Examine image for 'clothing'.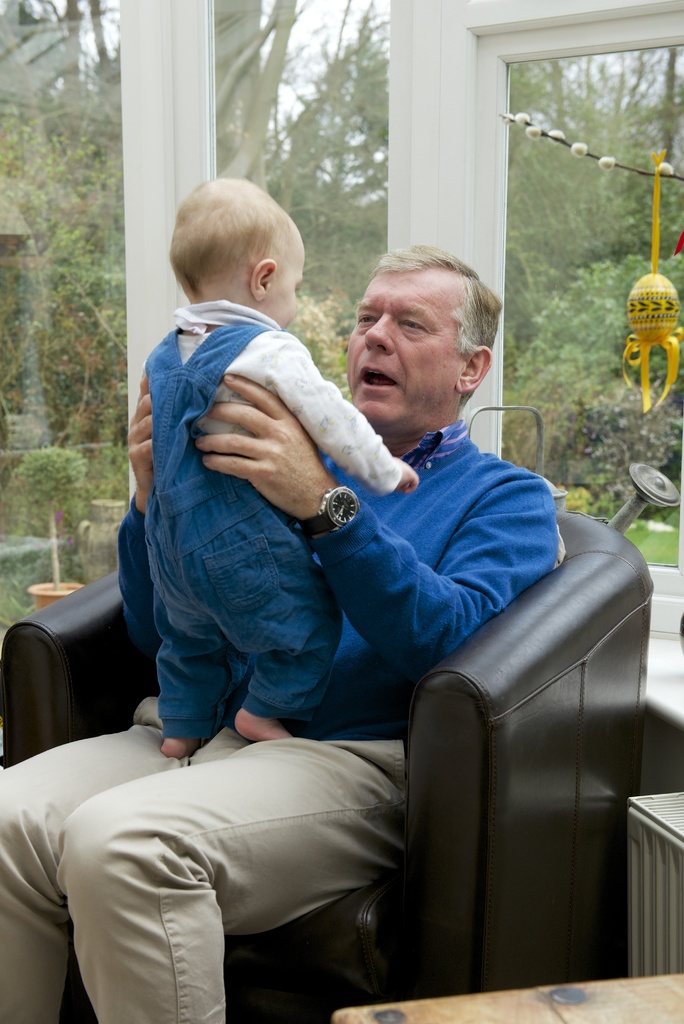
Examination result: x1=0, y1=418, x2=557, y2=1023.
